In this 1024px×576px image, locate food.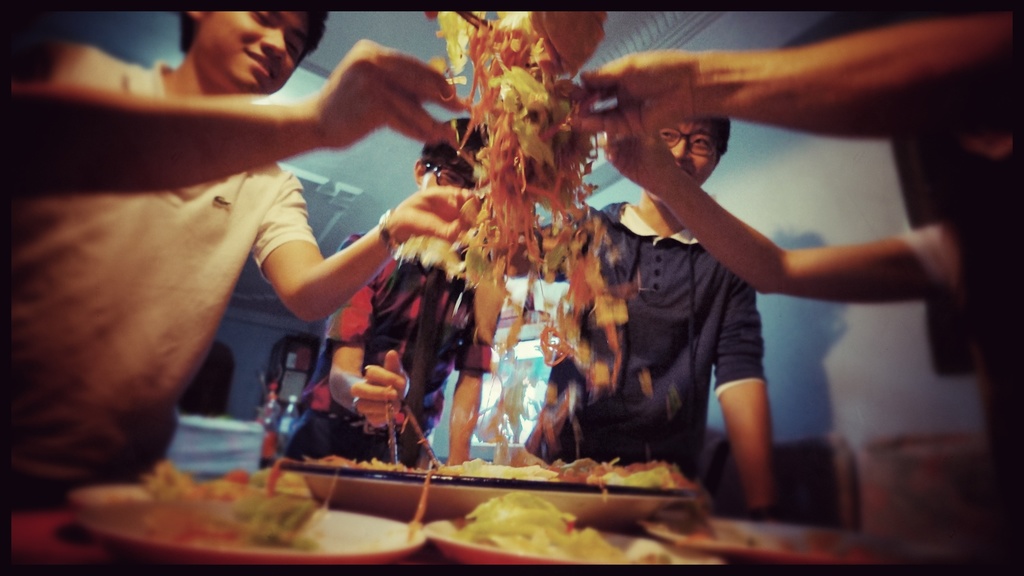
Bounding box: [left=295, top=456, right=702, bottom=482].
